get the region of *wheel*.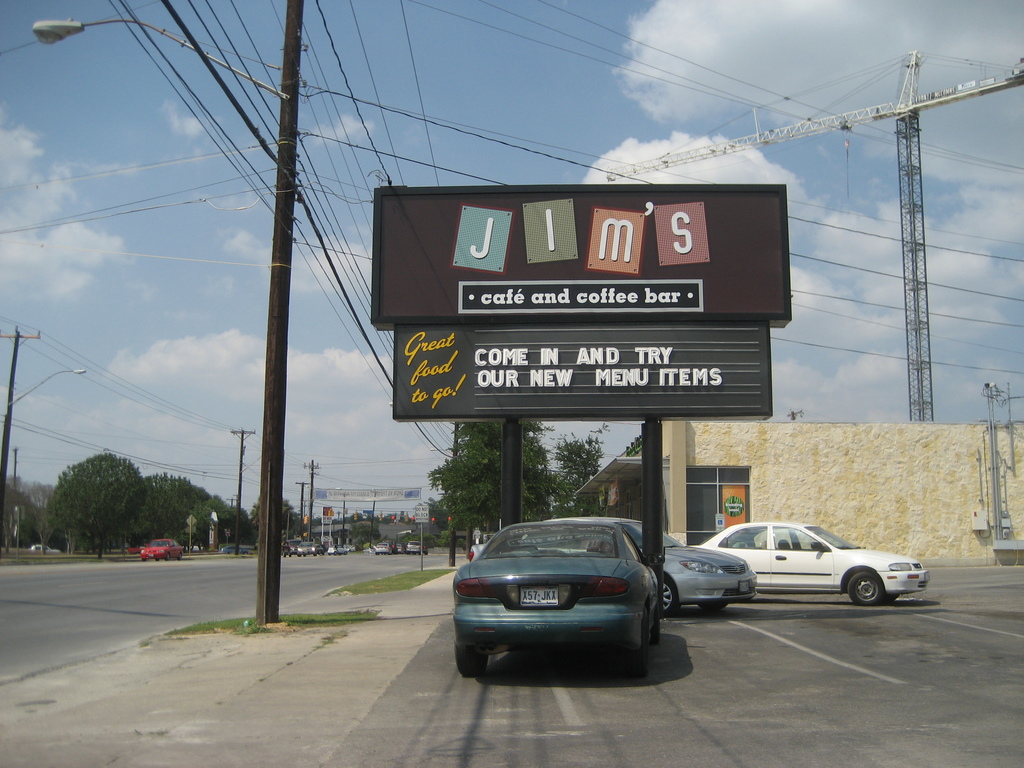
bbox=[663, 573, 680, 616].
